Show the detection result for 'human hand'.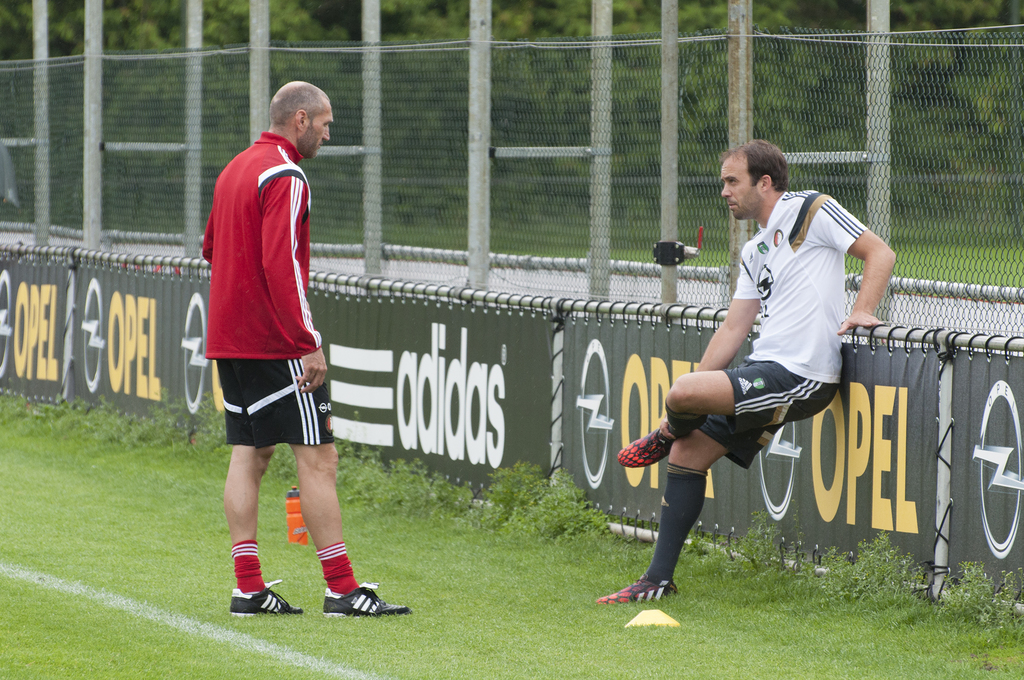
bbox=[295, 344, 329, 396].
